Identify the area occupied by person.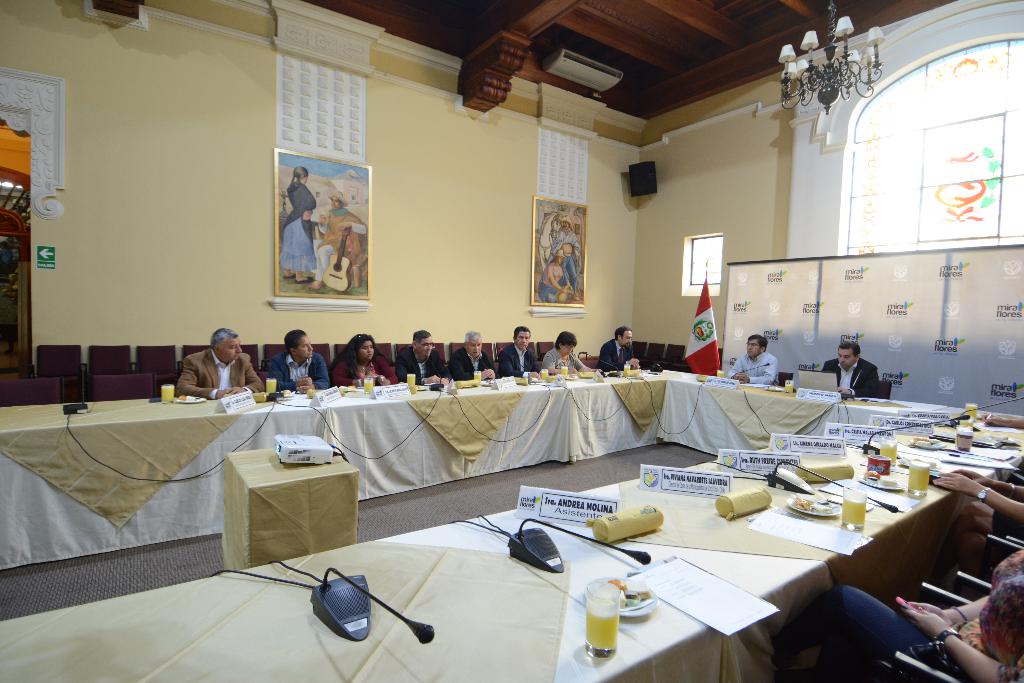
Area: [x1=562, y1=243, x2=580, y2=287].
